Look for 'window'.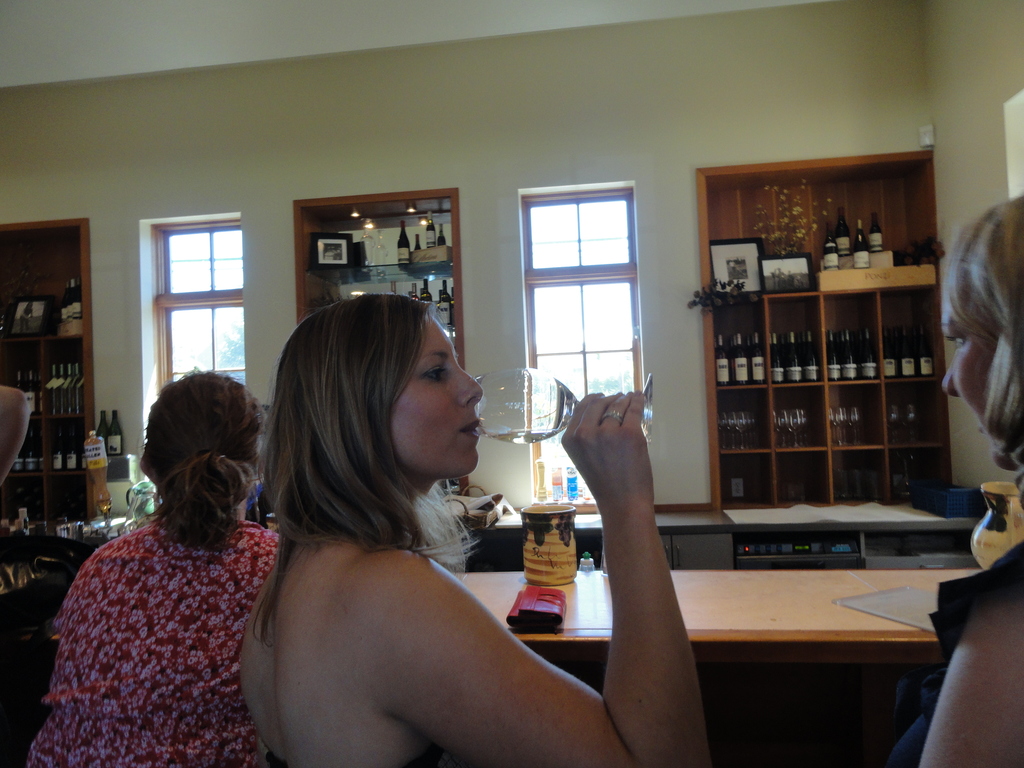
Found: {"left": 520, "top": 186, "right": 649, "bottom": 516}.
